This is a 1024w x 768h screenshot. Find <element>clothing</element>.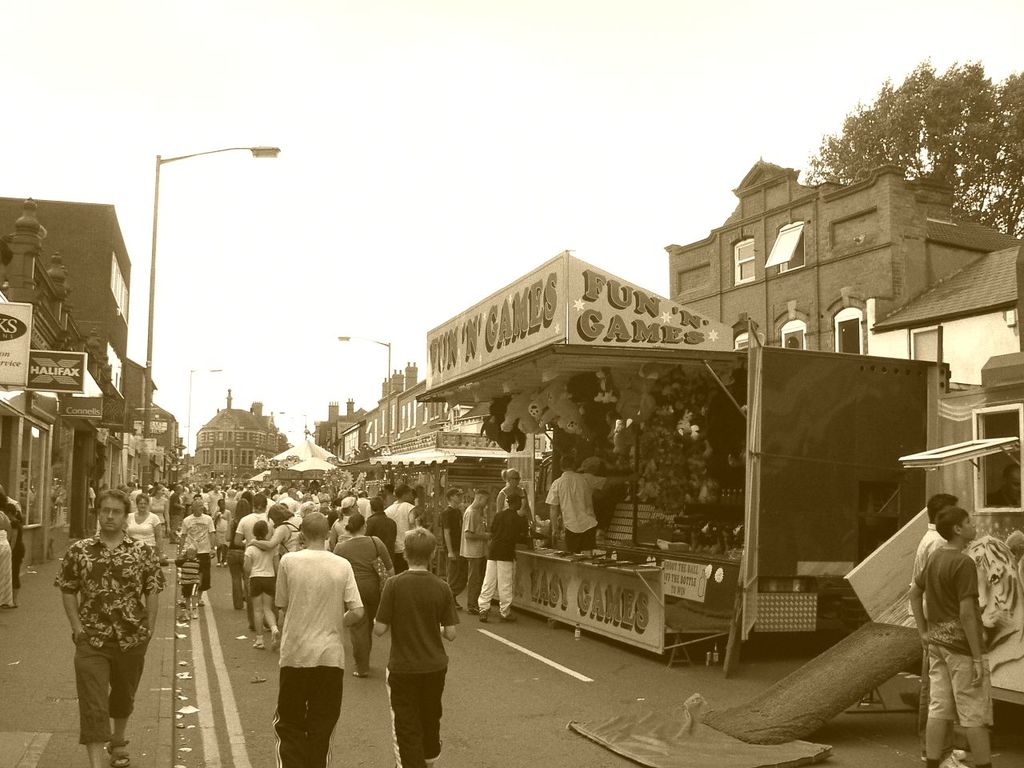
Bounding box: [x1=58, y1=526, x2=170, y2=745].
